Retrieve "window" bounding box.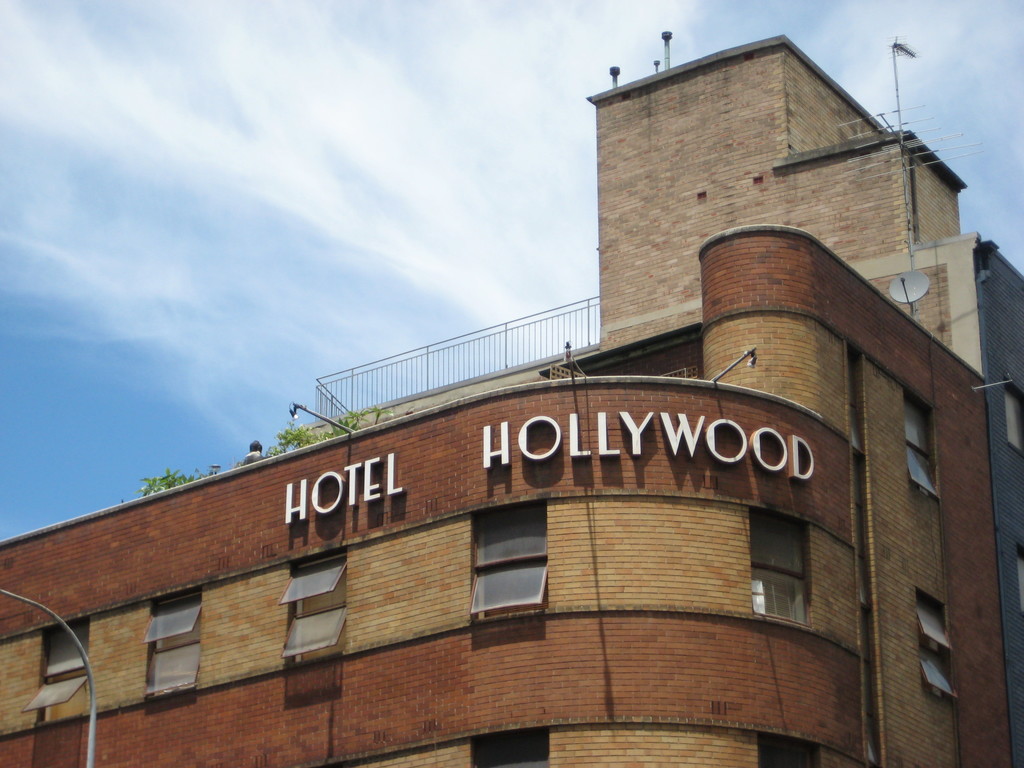
Bounding box: l=146, t=593, r=197, b=703.
